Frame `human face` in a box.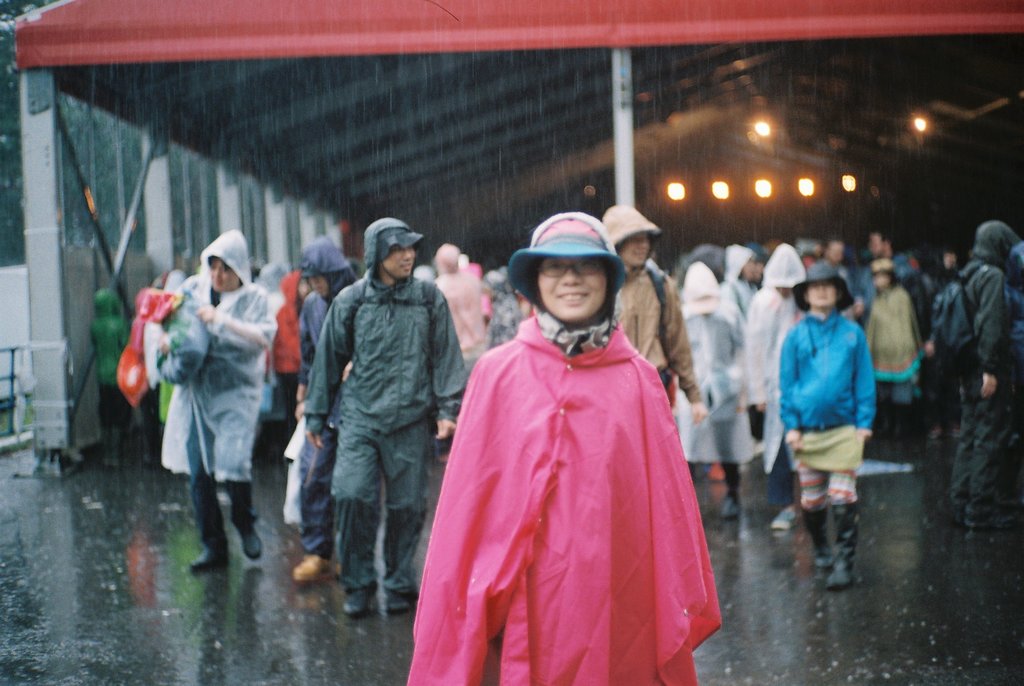
crop(806, 282, 837, 309).
